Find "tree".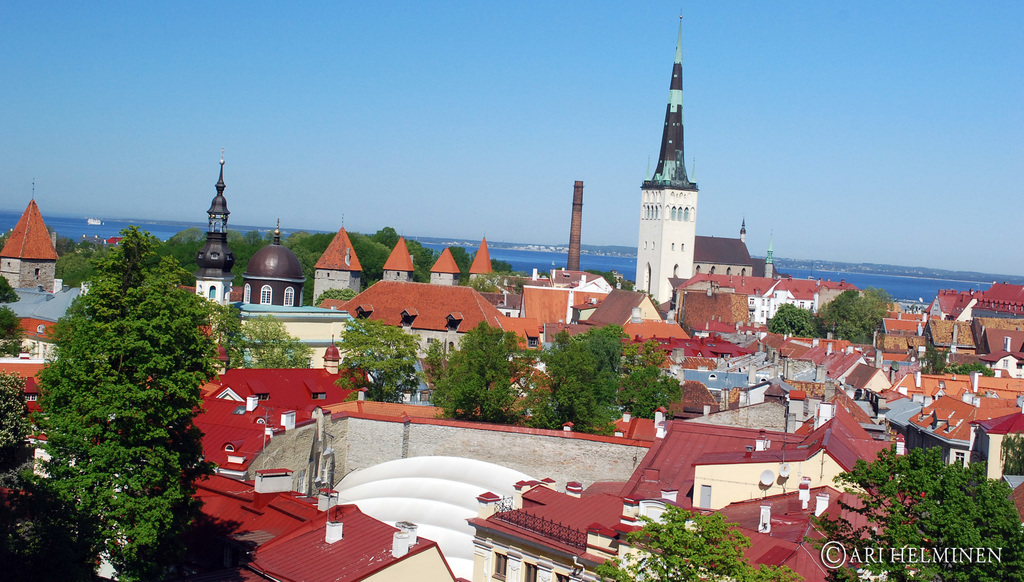
detection(615, 282, 660, 303).
